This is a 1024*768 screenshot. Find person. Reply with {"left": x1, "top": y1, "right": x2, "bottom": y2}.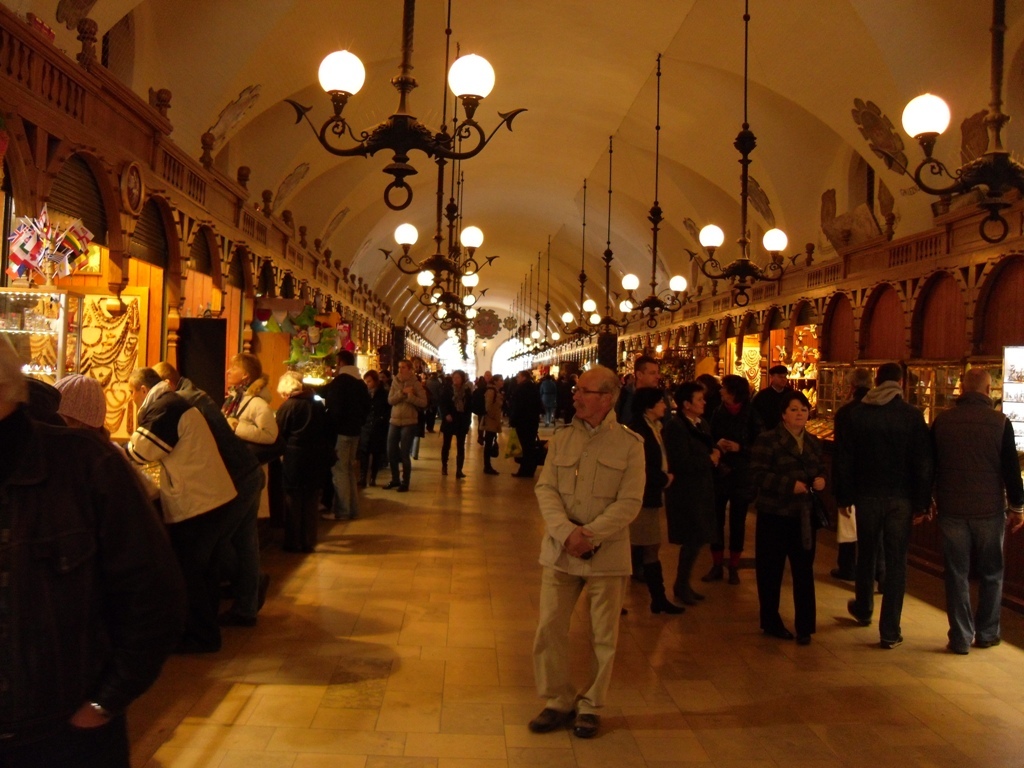
{"left": 828, "top": 367, "right": 881, "bottom": 591}.
